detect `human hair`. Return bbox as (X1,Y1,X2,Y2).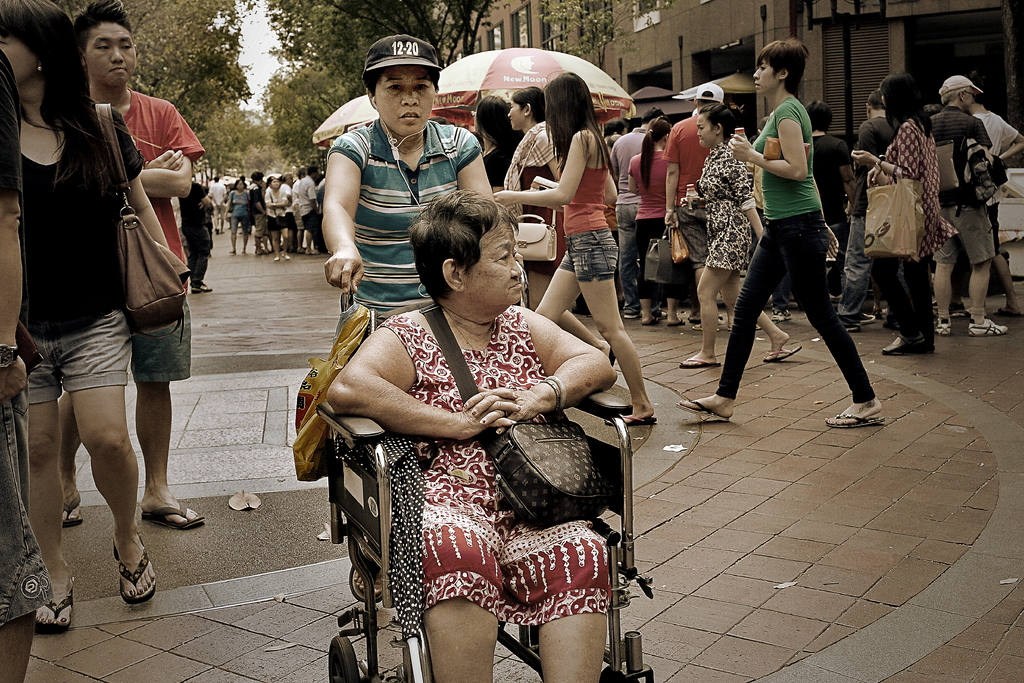
(758,35,806,104).
